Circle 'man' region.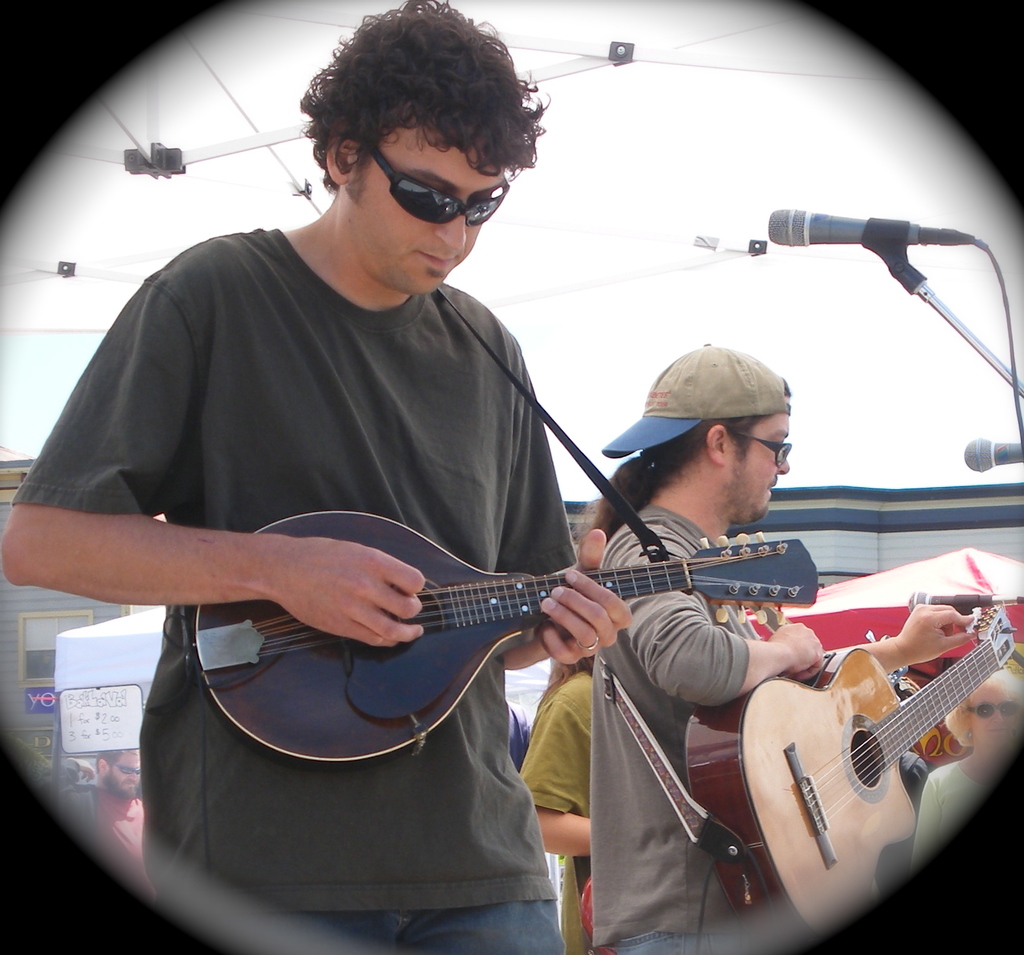
Region: bbox=(2, 0, 632, 954).
